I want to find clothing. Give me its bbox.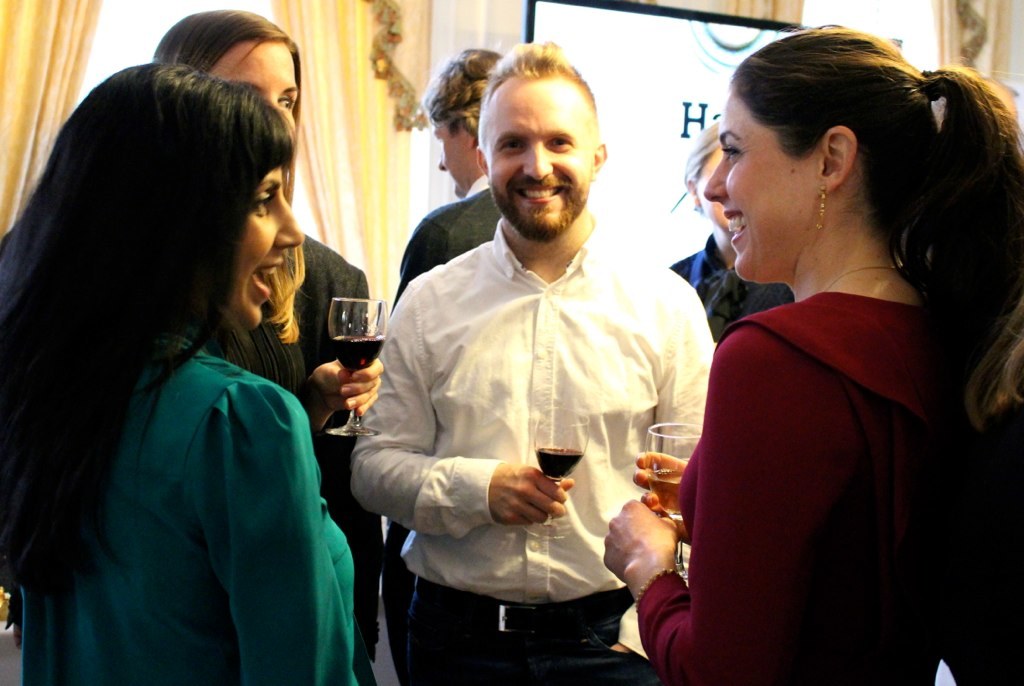
bbox=(23, 348, 358, 685).
